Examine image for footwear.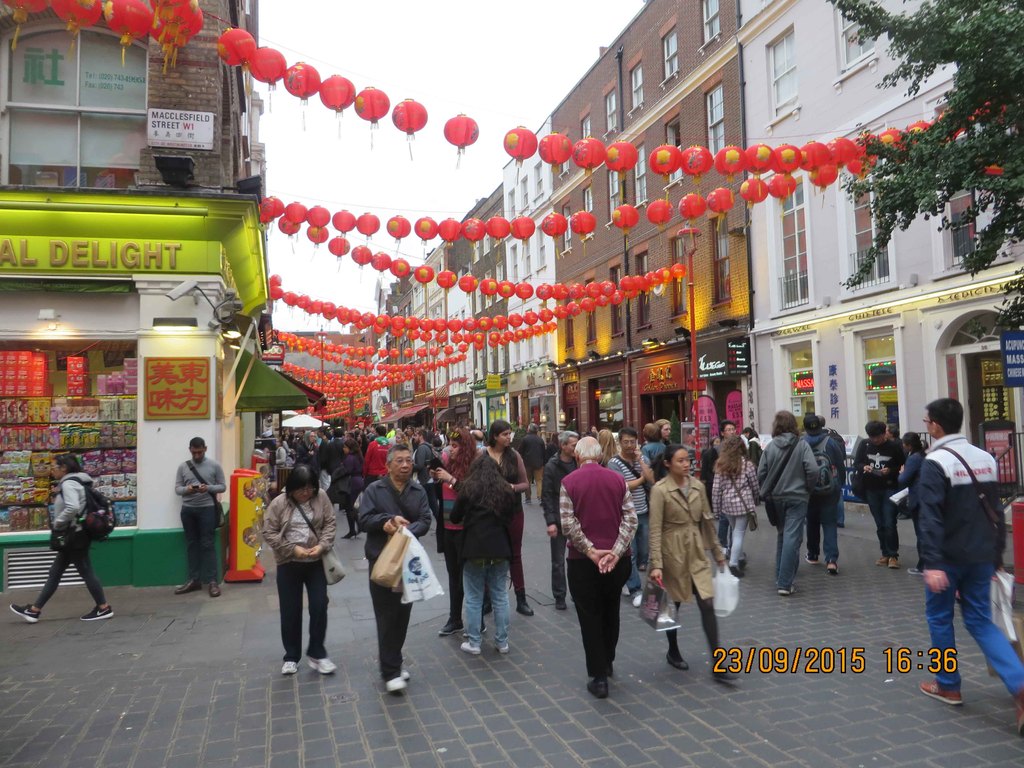
Examination result: (x1=607, y1=662, x2=611, y2=677).
